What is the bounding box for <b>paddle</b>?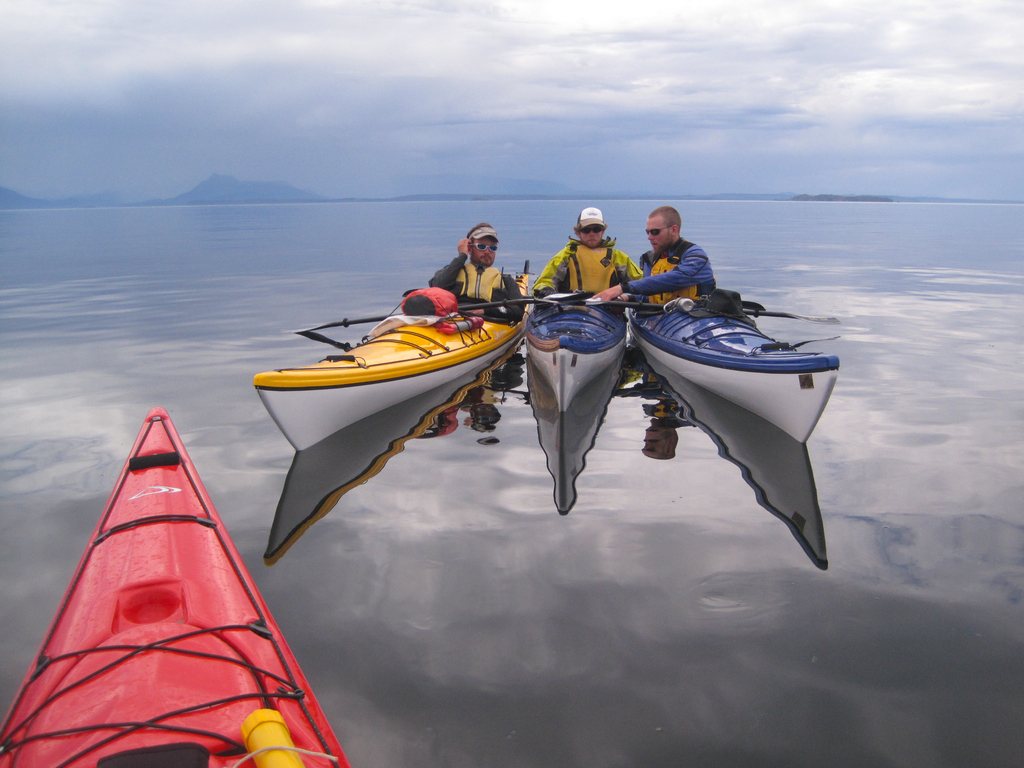
(left=242, top=709, right=300, bottom=767).
